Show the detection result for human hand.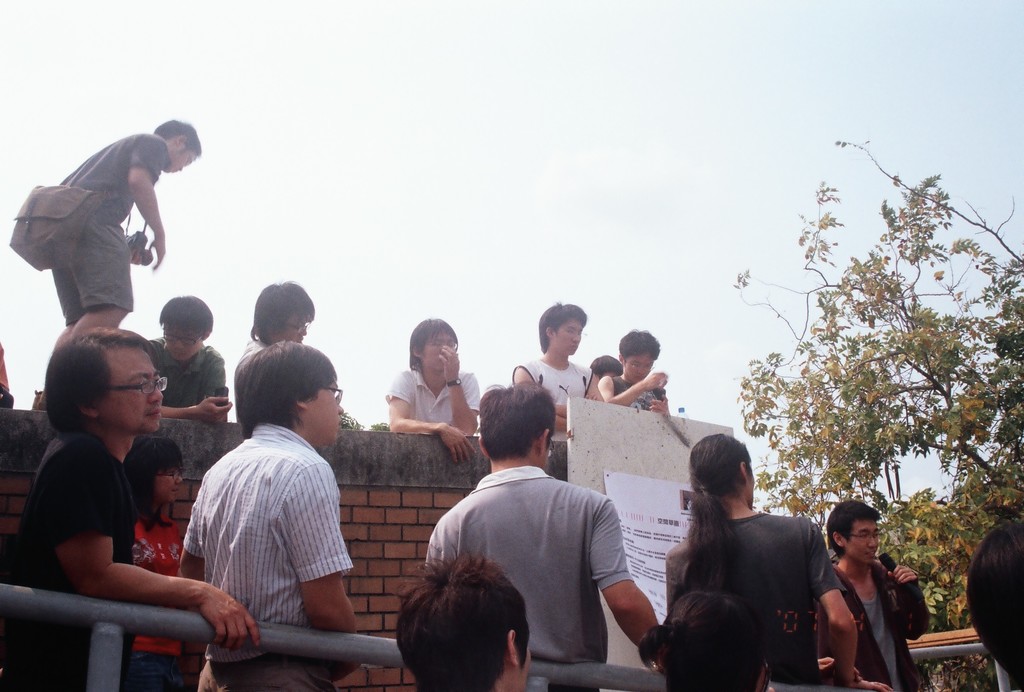
BBox(188, 587, 260, 649).
